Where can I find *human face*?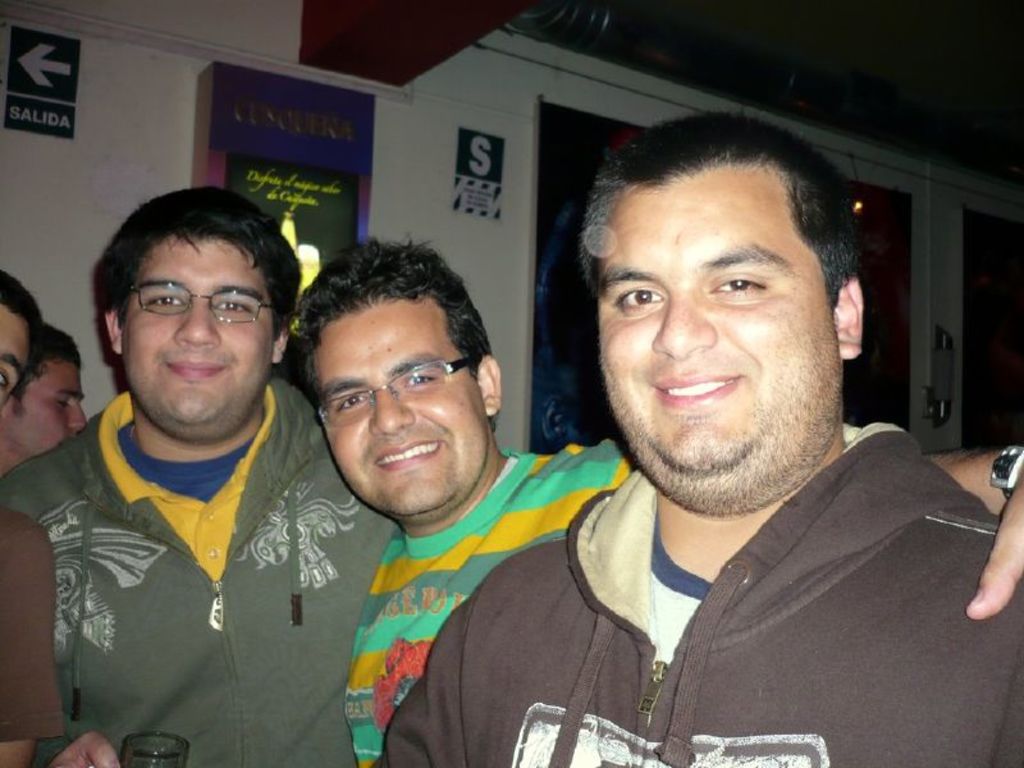
You can find it at 0,307,32,402.
